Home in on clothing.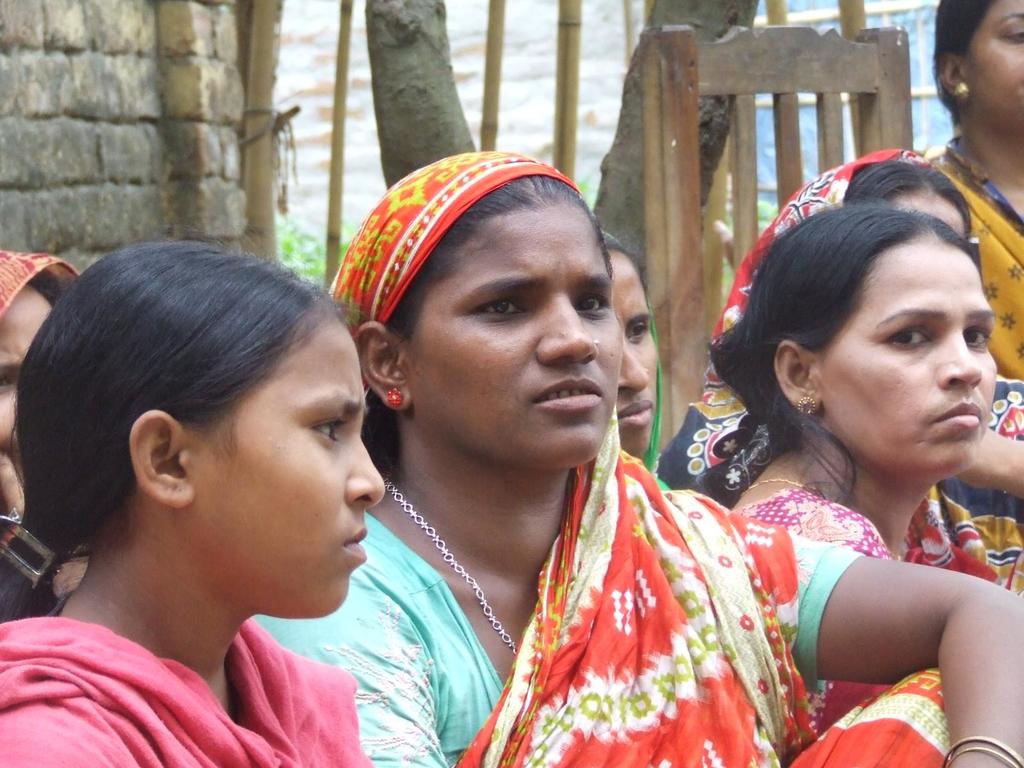
Homed in at (left=600, top=224, right=673, bottom=491).
